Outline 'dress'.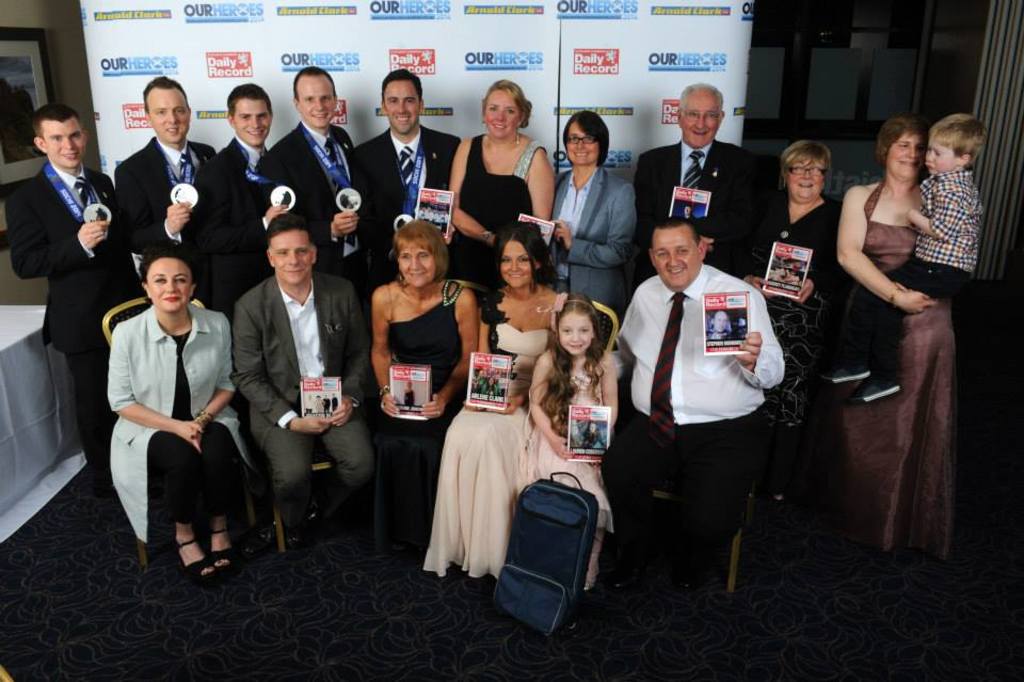
Outline: region(420, 290, 558, 575).
